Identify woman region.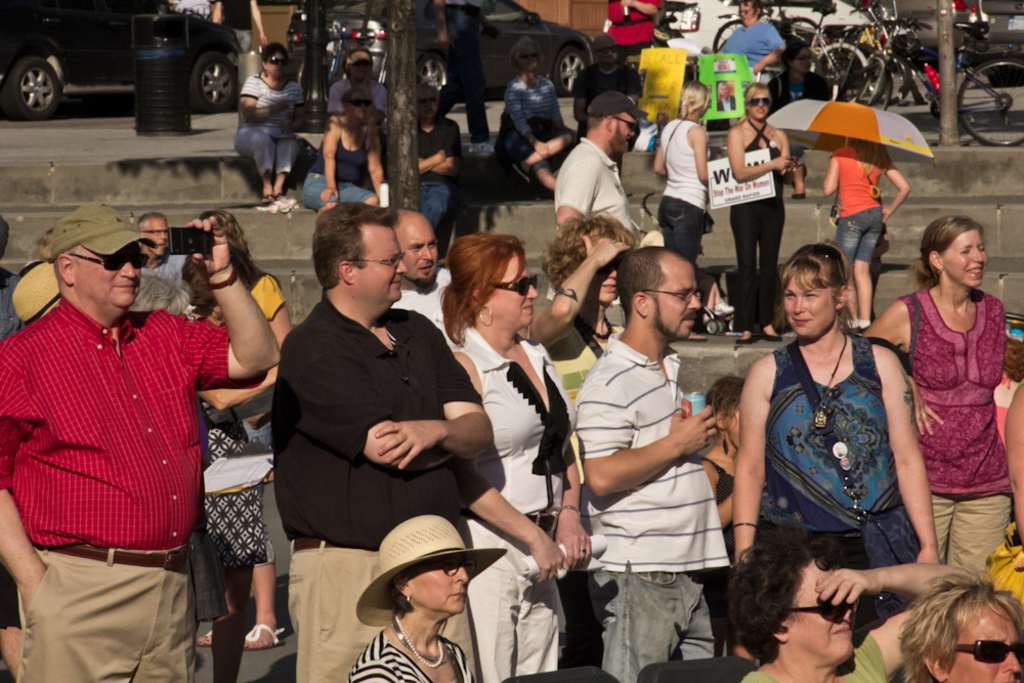
Region: l=436, t=232, r=594, b=682.
